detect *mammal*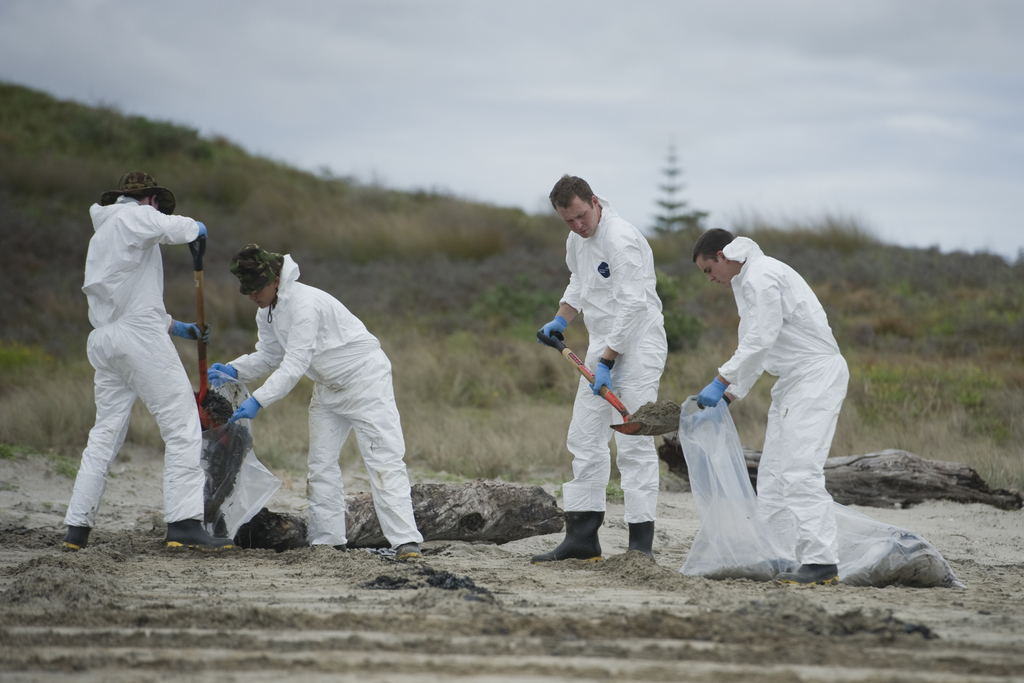
bbox=(698, 224, 851, 583)
